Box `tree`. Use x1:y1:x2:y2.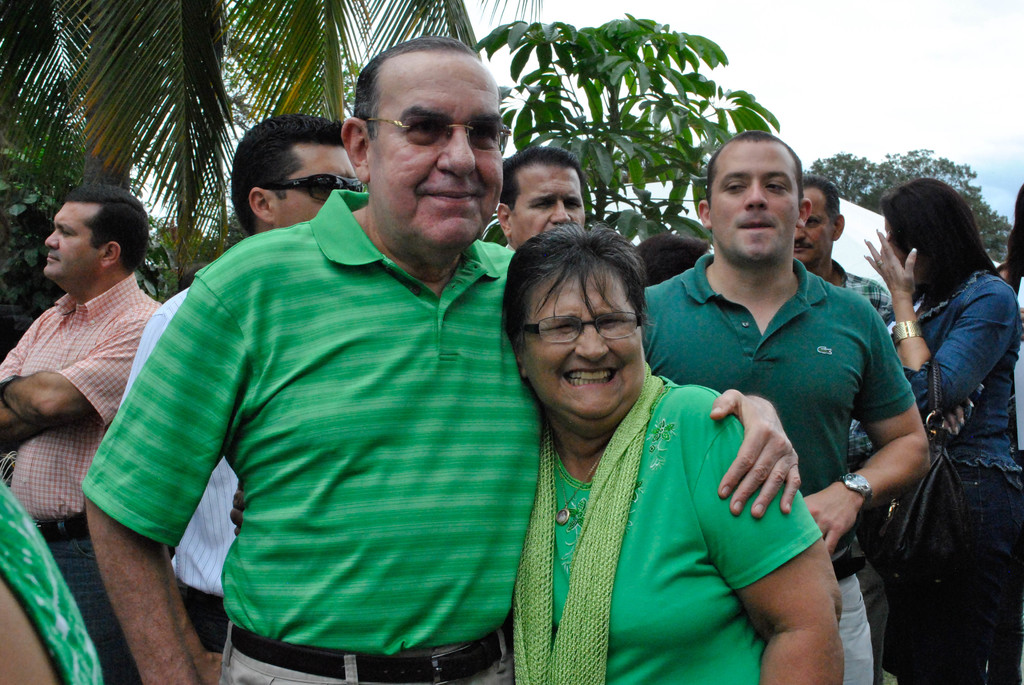
0:100:144:358.
